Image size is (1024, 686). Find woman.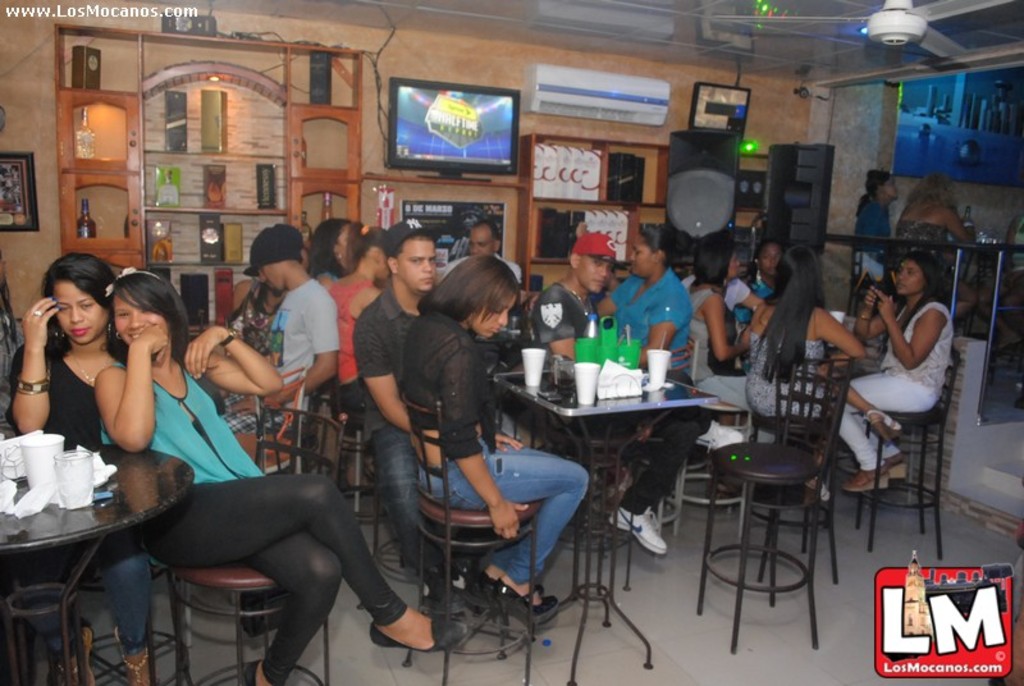
(x1=833, y1=252, x2=959, y2=506).
